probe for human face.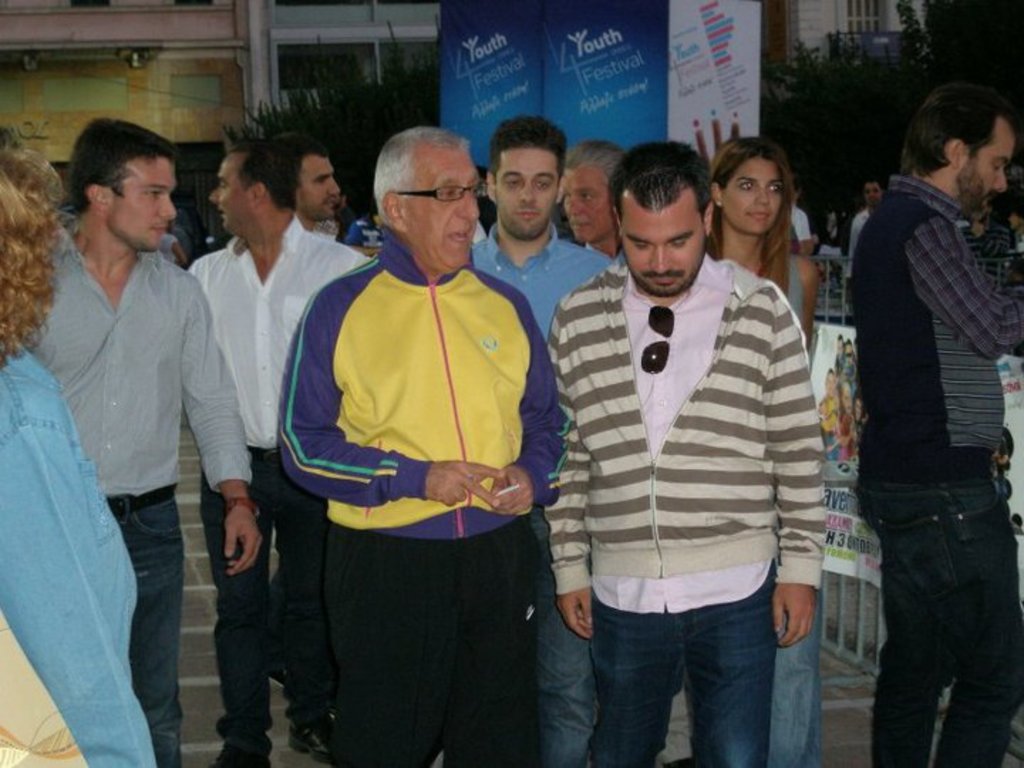
Probe result: rect(302, 155, 338, 219).
